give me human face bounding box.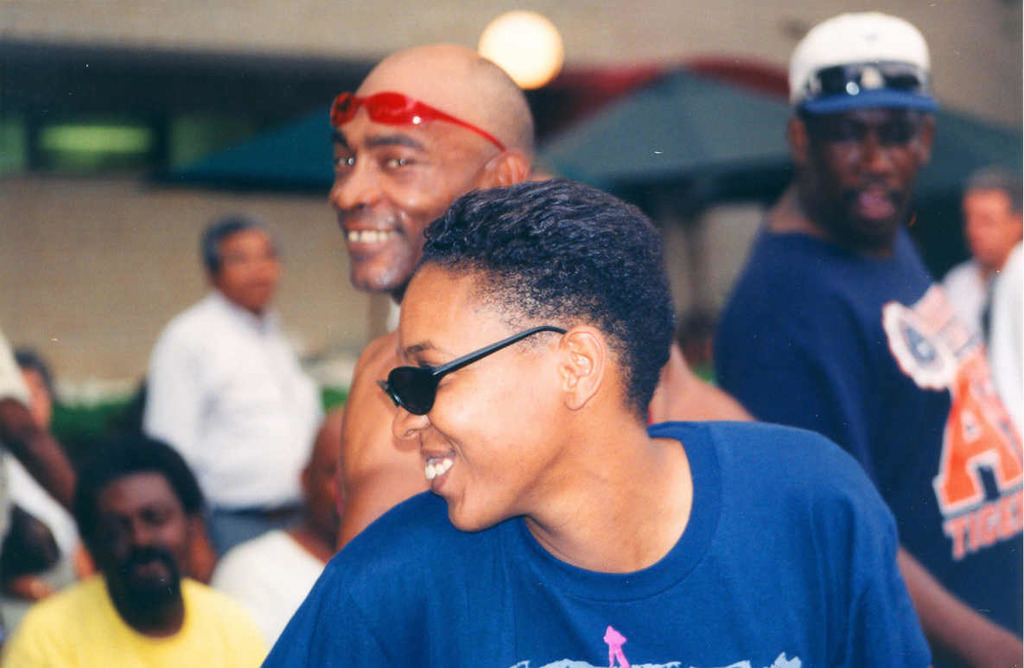
bbox(222, 232, 277, 309).
